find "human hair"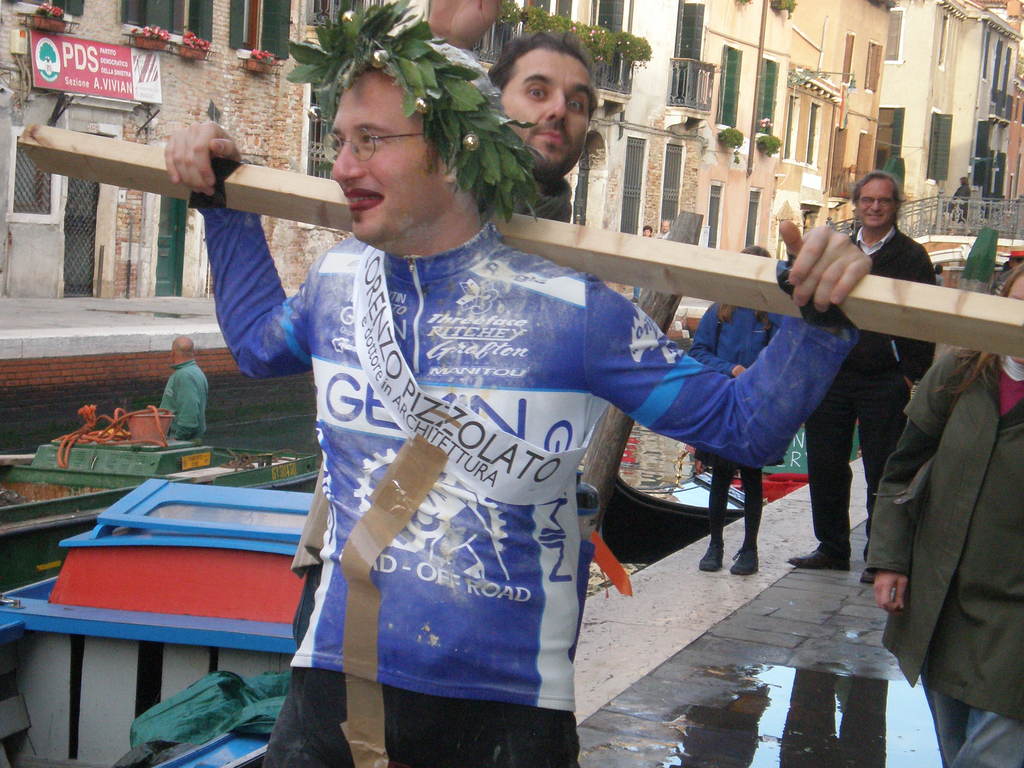
x1=848, y1=170, x2=909, y2=228
